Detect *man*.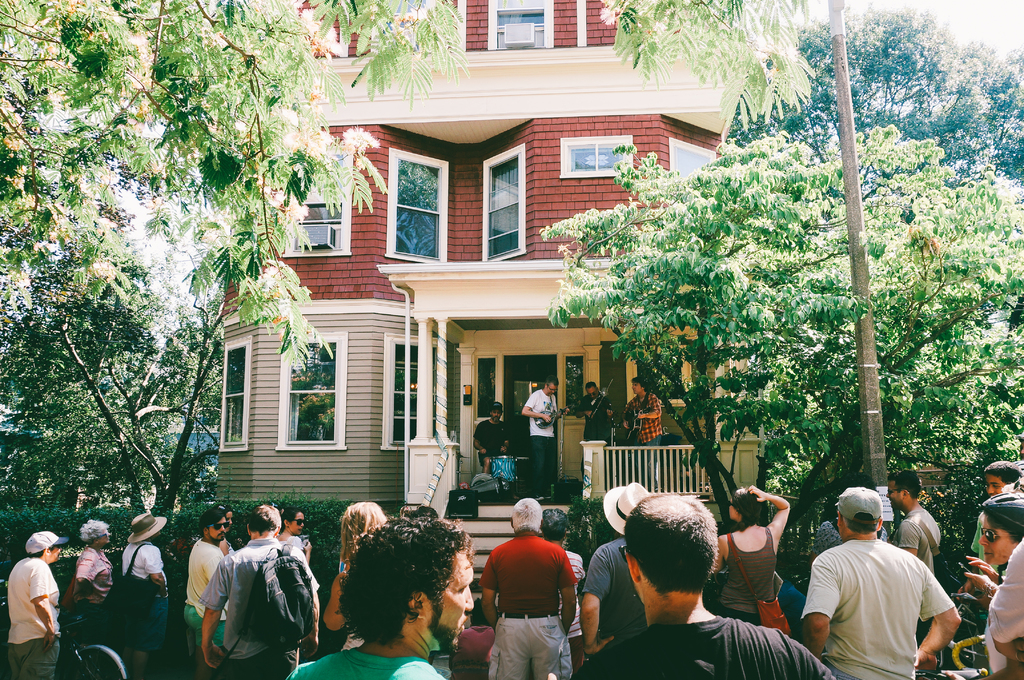
Detected at (568, 381, 612, 489).
